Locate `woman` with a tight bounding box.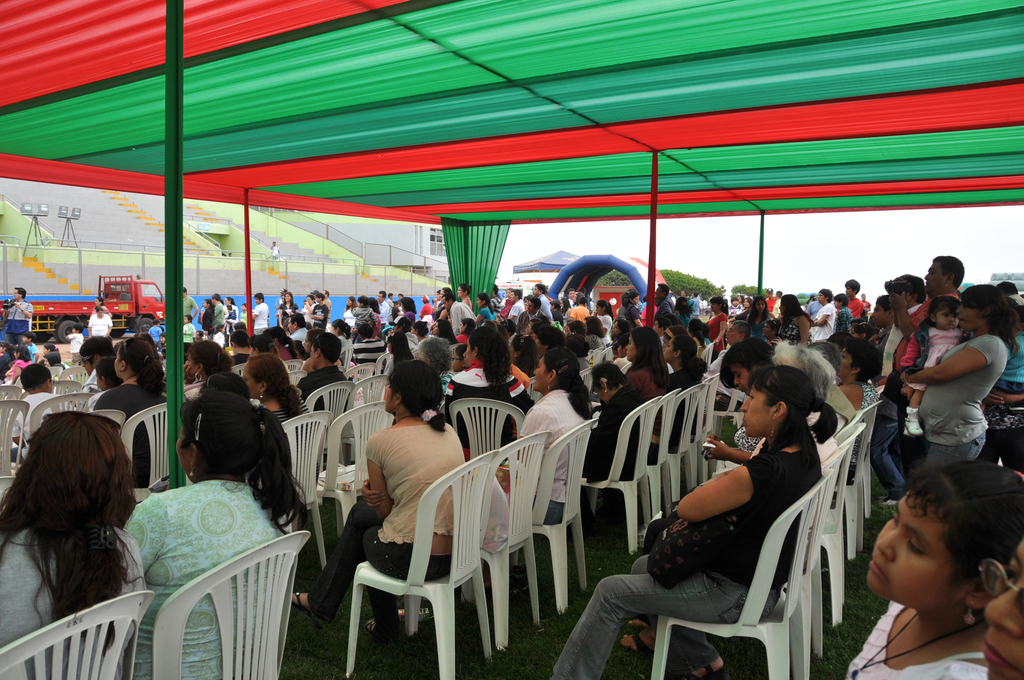
(left=289, top=357, right=470, bottom=641).
